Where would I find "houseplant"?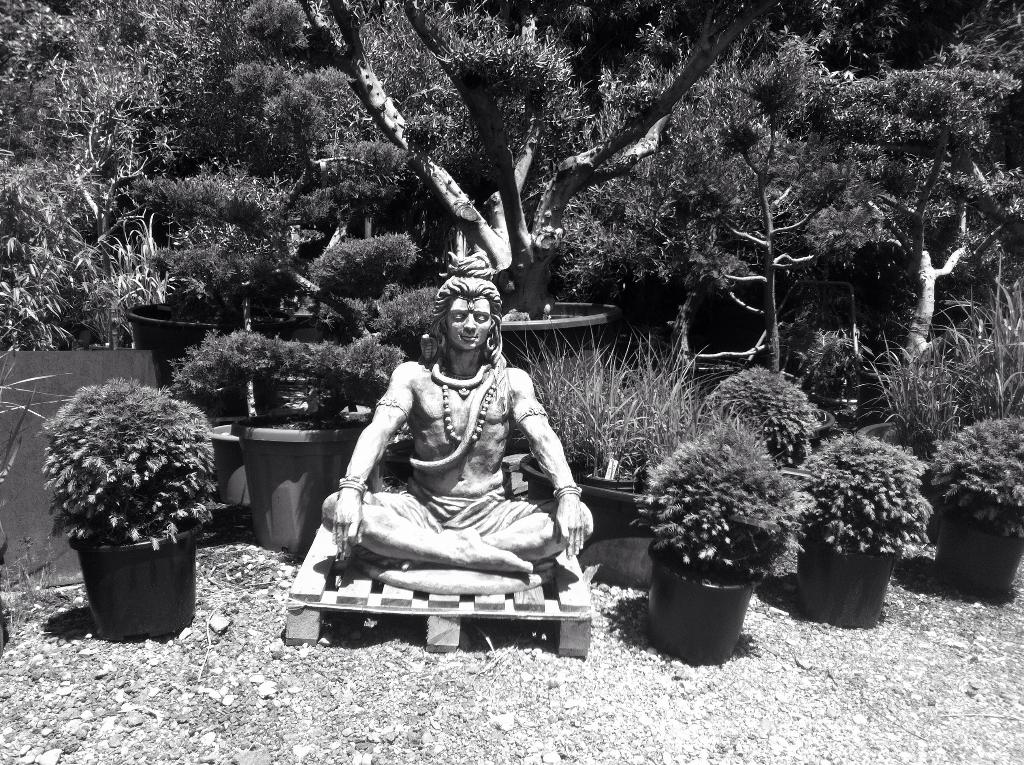
At {"left": 788, "top": 426, "right": 934, "bottom": 625}.
